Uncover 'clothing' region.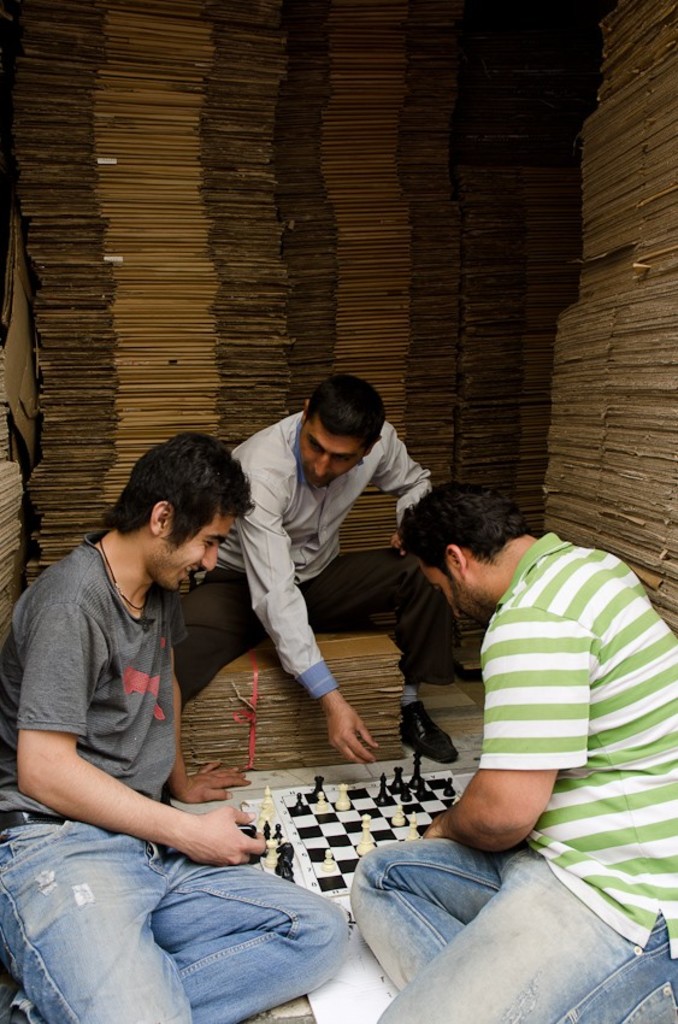
Uncovered: 474:534:677:953.
